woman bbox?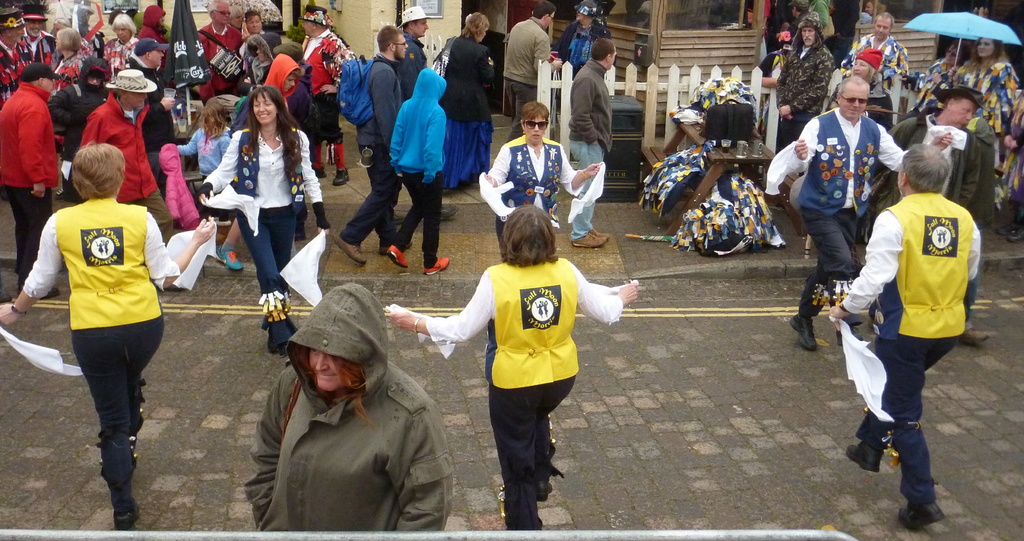
<region>201, 79, 310, 305</region>
